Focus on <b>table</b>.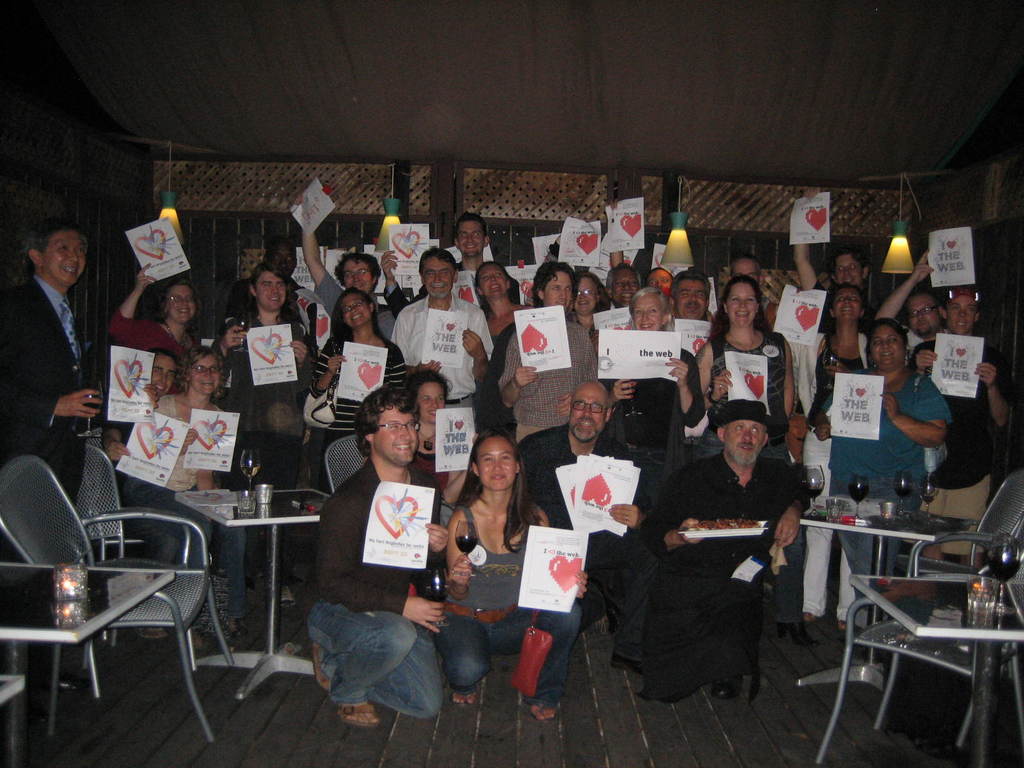
Focused at bbox=[797, 502, 968, 623].
